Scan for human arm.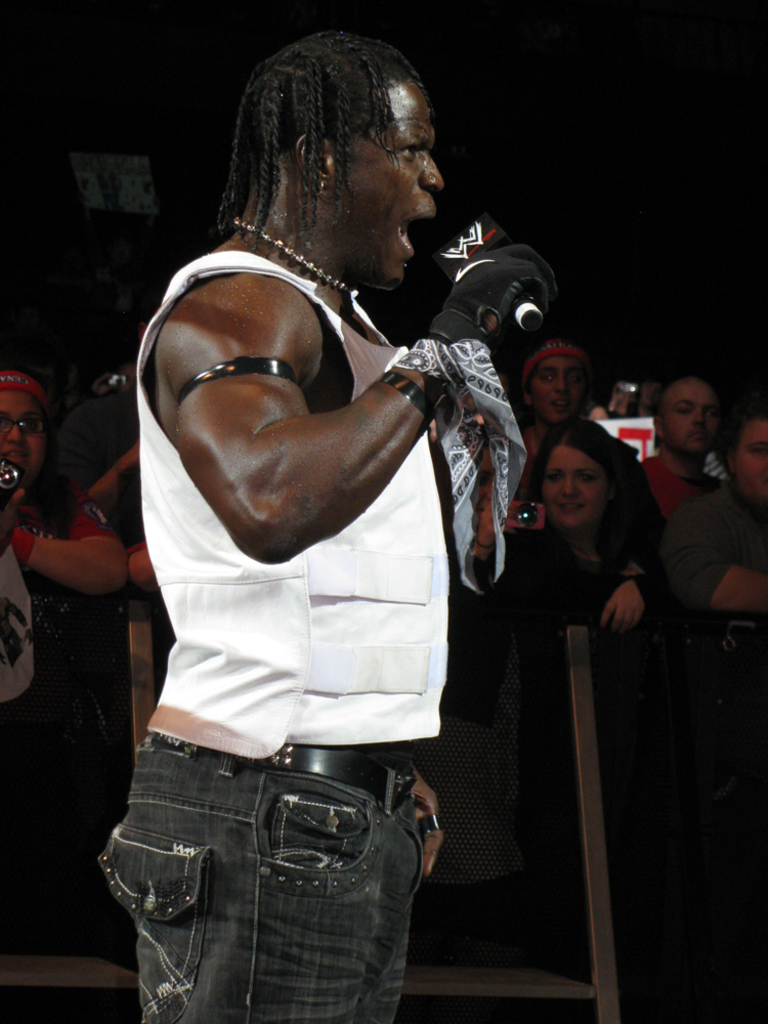
Scan result: locate(398, 762, 447, 880).
